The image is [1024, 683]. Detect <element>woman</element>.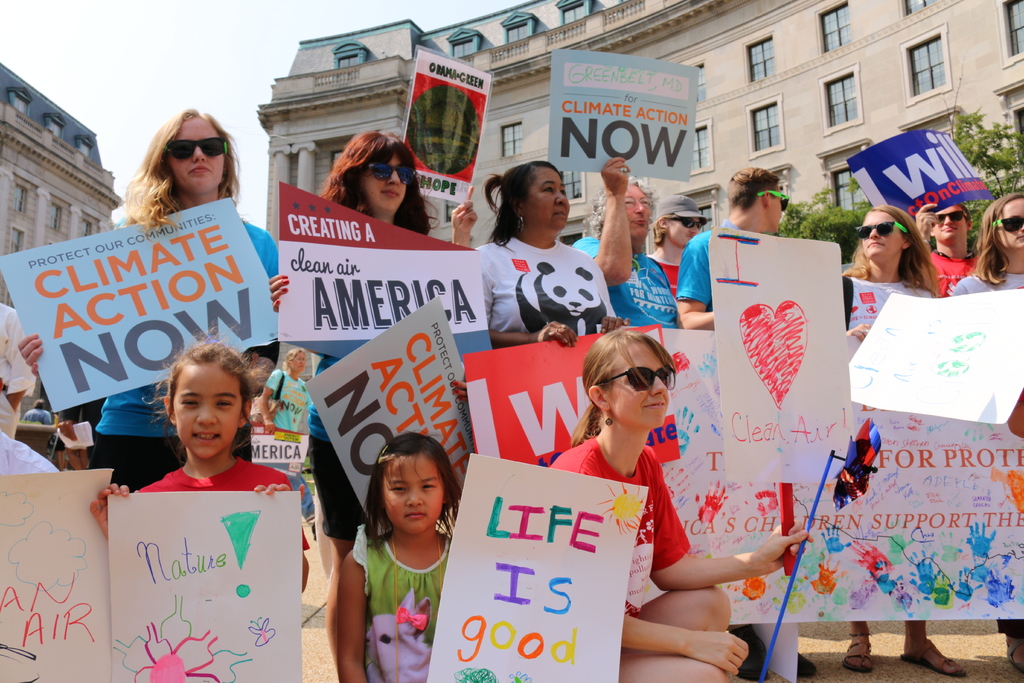
Detection: [x1=573, y1=156, x2=685, y2=338].
